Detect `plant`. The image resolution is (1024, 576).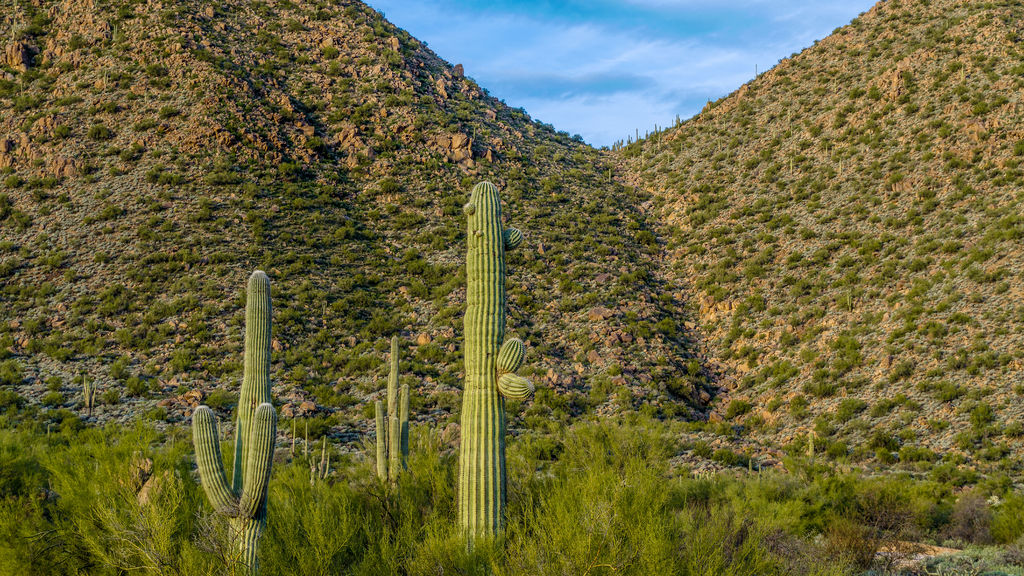
x1=656 y1=145 x2=682 y2=183.
